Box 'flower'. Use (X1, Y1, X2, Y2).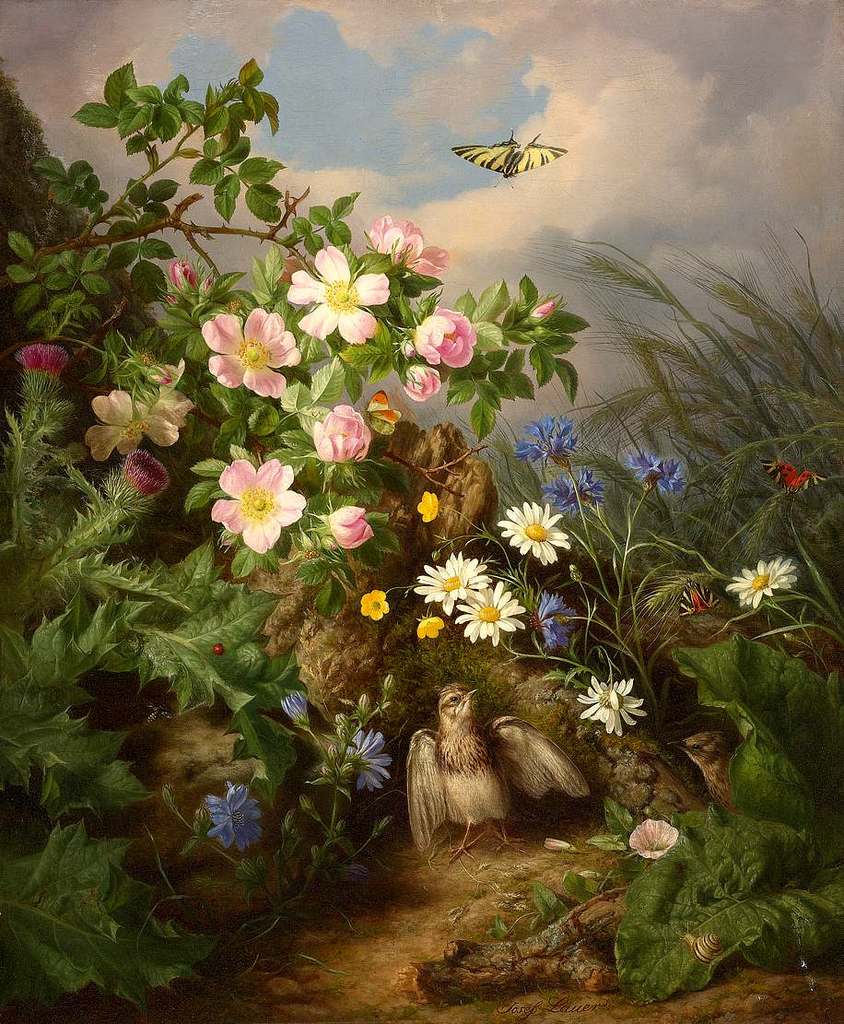
(319, 407, 367, 450).
